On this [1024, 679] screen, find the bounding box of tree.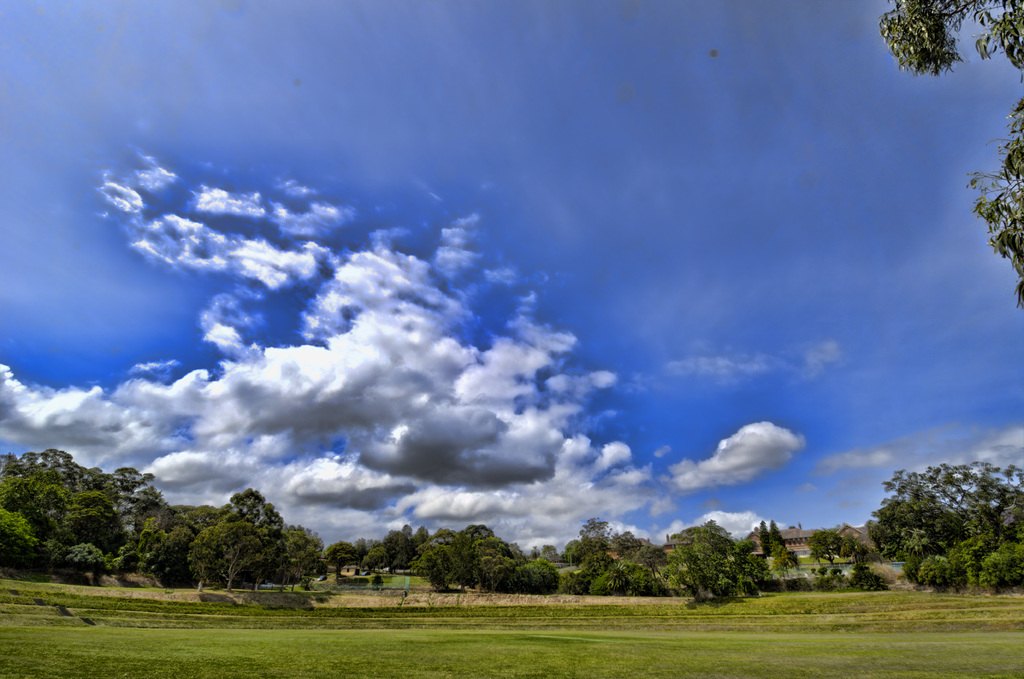
Bounding box: (x1=570, y1=537, x2=592, y2=566).
